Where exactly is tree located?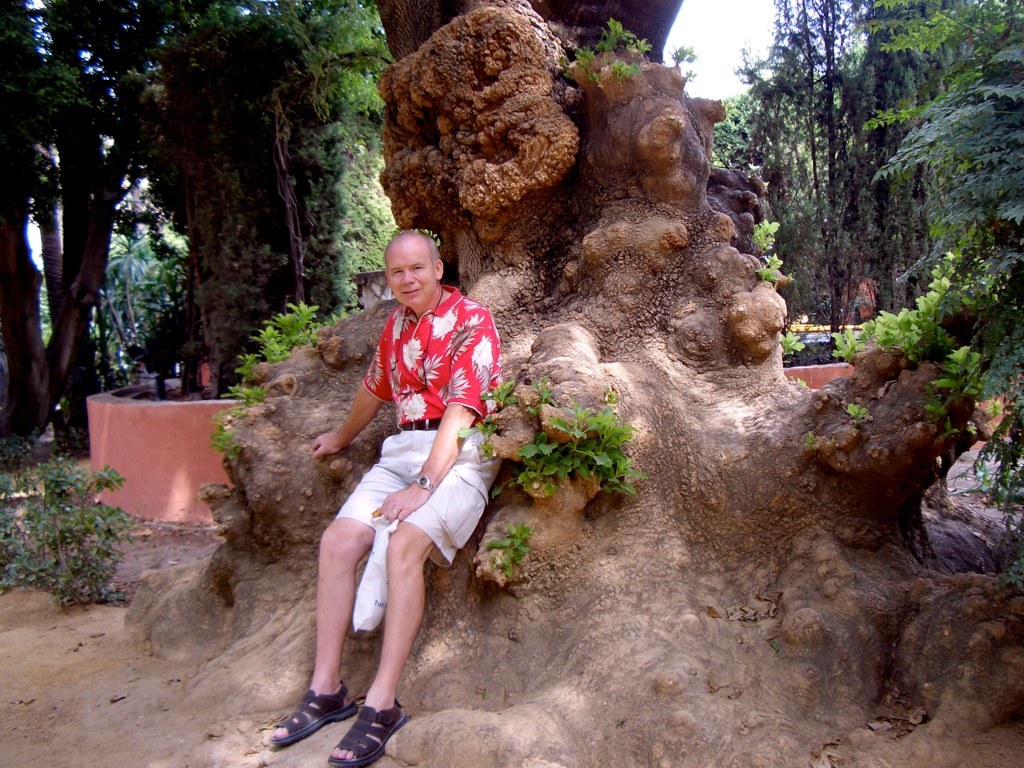
Its bounding box is 866 4 1023 588.
